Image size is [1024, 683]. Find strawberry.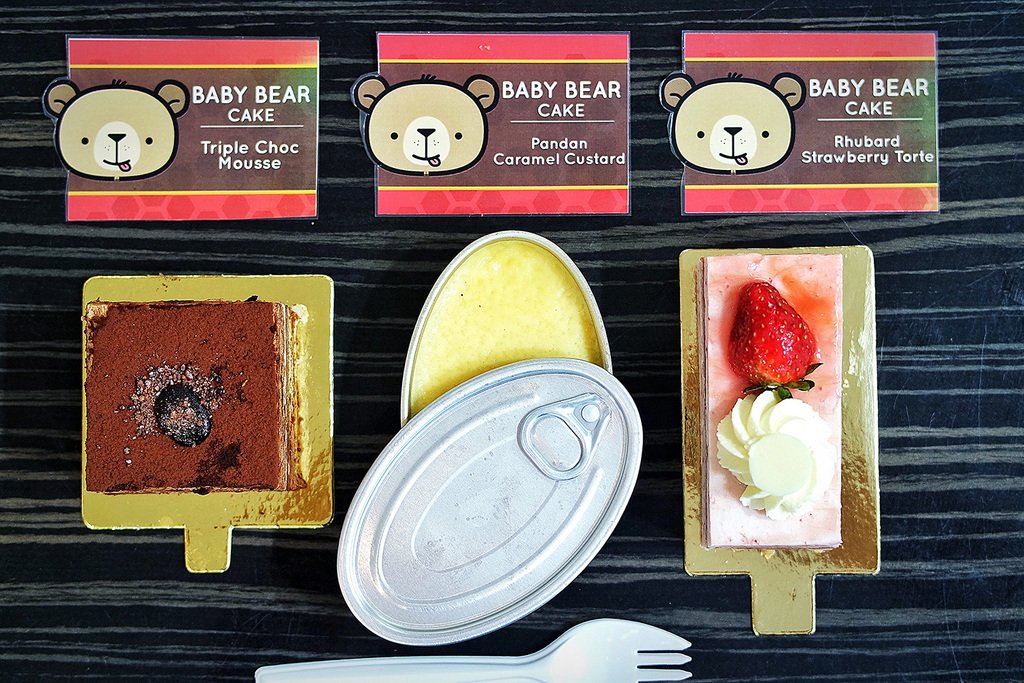
{"x1": 721, "y1": 270, "x2": 829, "y2": 399}.
